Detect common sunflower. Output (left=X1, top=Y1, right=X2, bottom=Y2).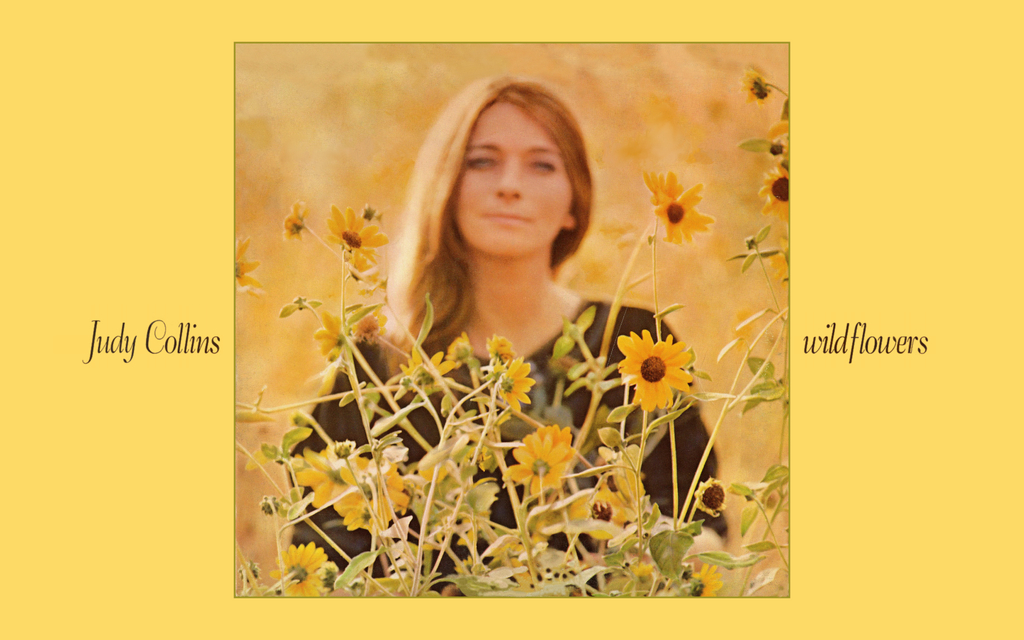
(left=335, top=475, right=412, bottom=534).
